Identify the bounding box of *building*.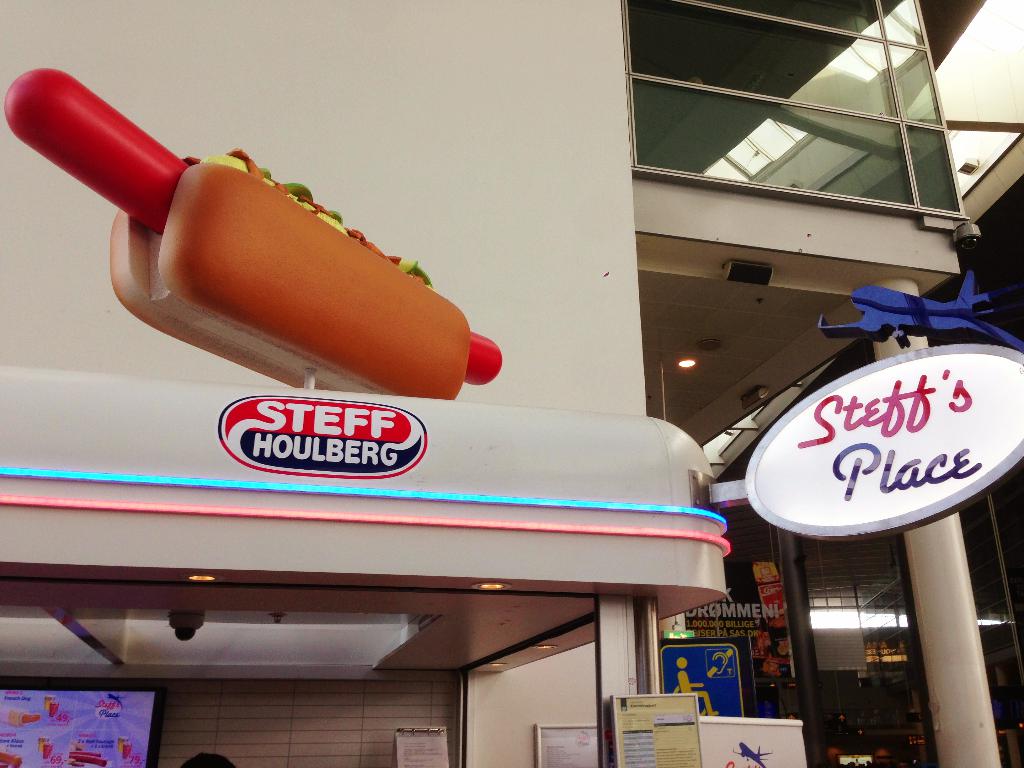
region(0, 0, 1023, 767).
